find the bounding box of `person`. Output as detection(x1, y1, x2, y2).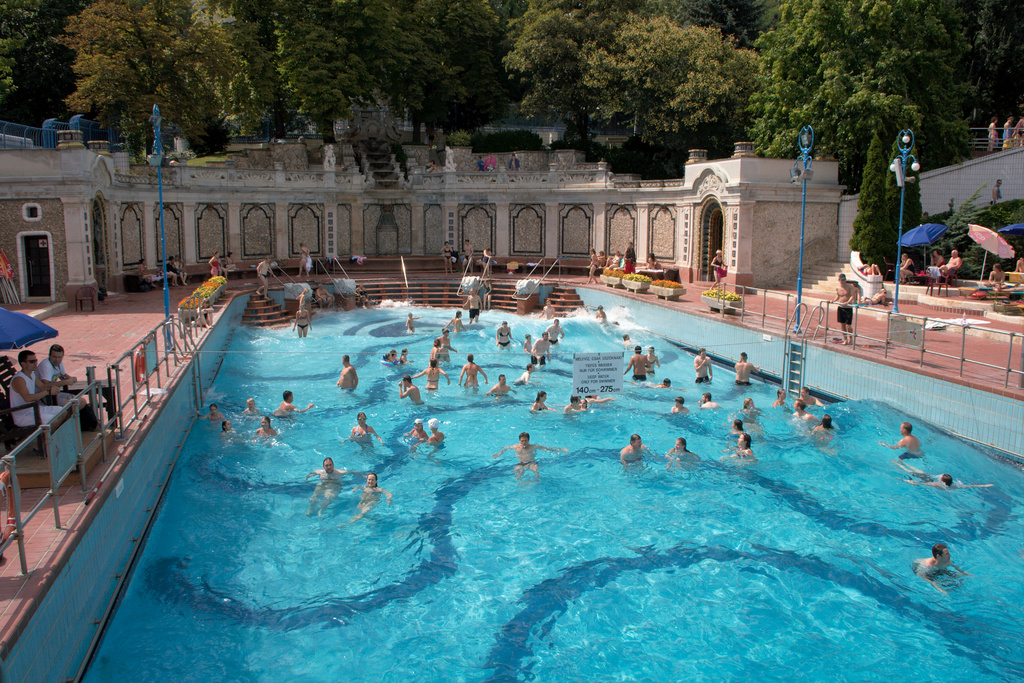
detection(539, 297, 556, 322).
